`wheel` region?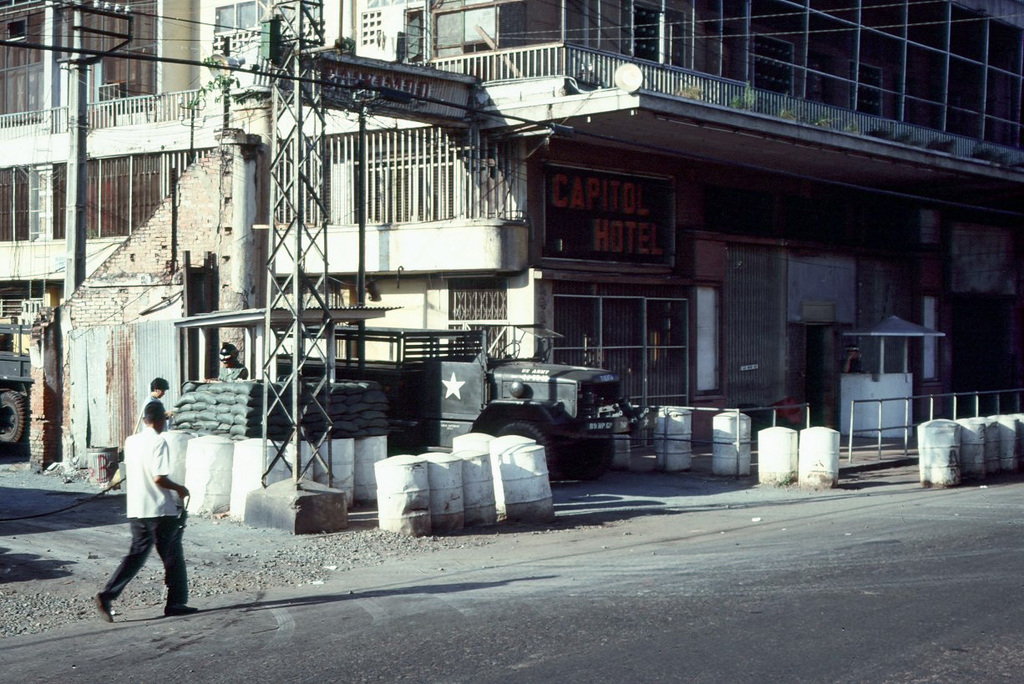
[497, 418, 546, 469]
